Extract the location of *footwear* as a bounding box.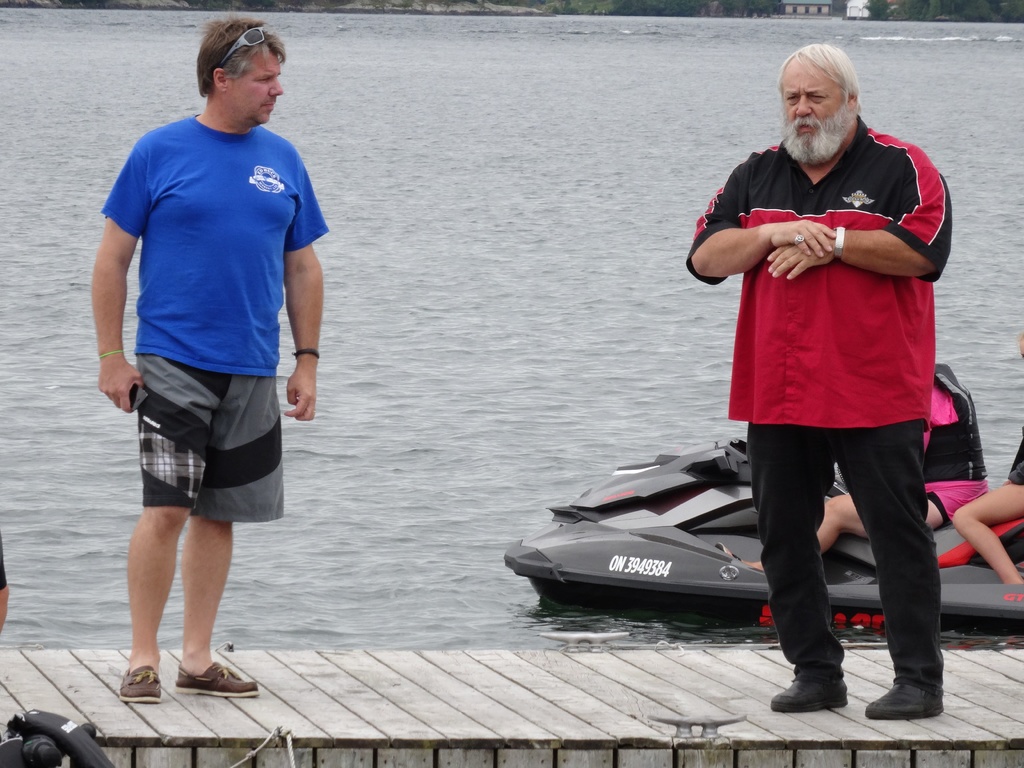
<region>175, 662, 257, 699</region>.
